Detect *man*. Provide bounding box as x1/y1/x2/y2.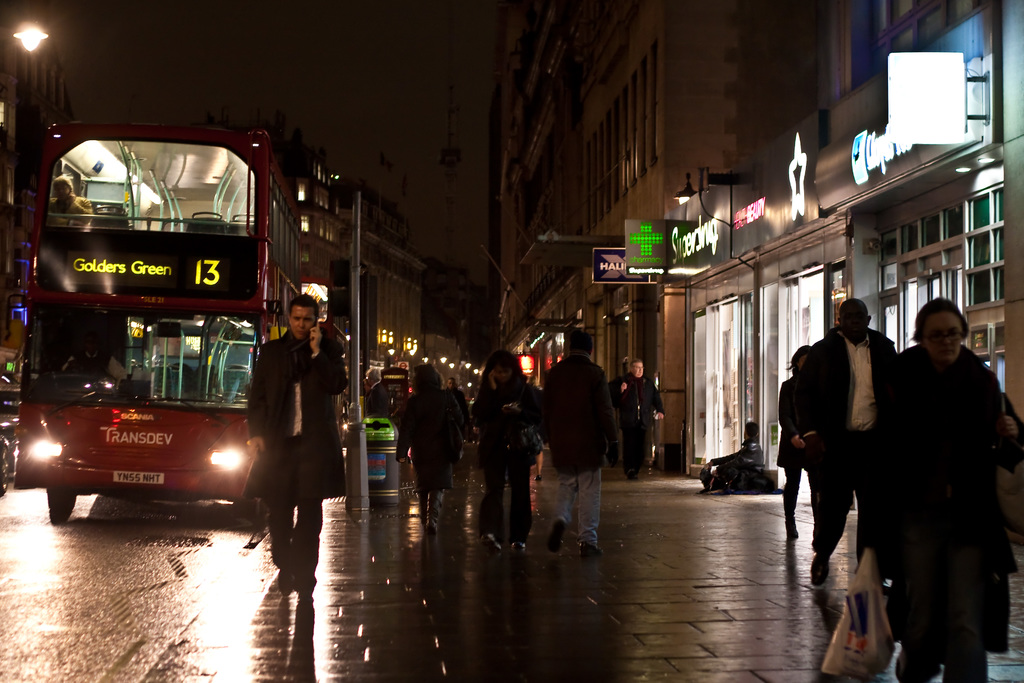
607/359/665/477.
